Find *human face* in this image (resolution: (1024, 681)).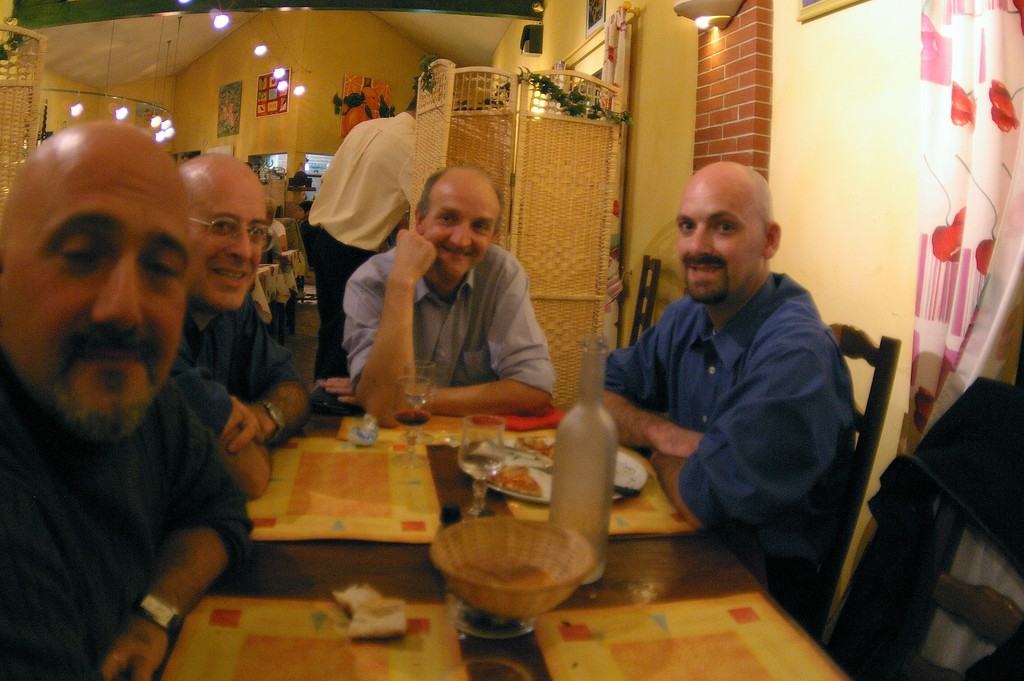
x1=0, y1=138, x2=196, y2=422.
